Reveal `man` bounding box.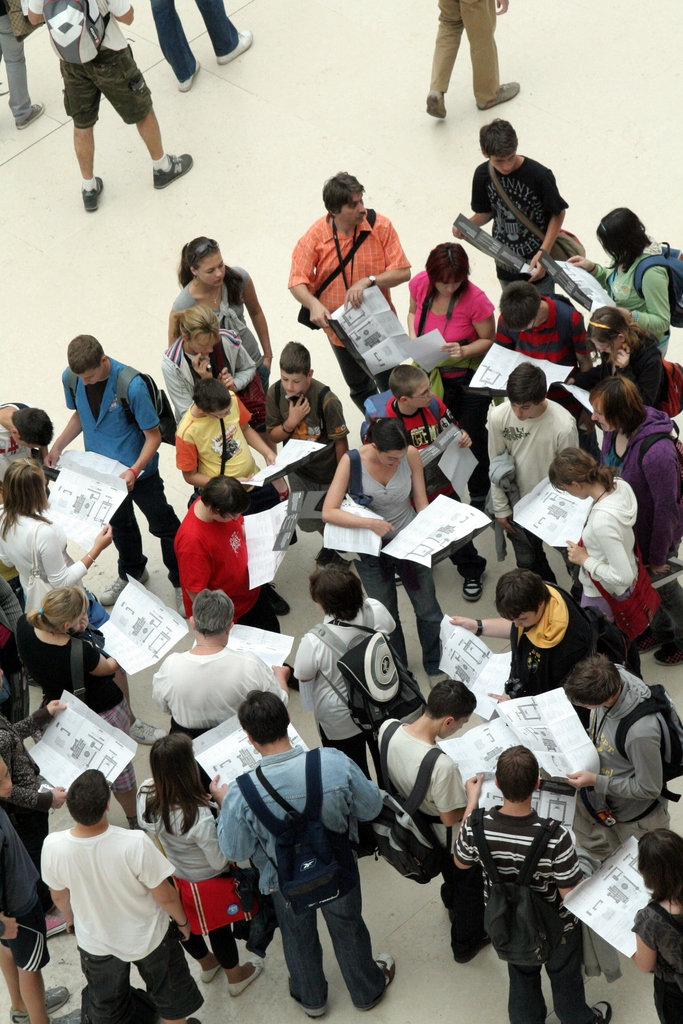
Revealed: locate(50, 331, 188, 620).
